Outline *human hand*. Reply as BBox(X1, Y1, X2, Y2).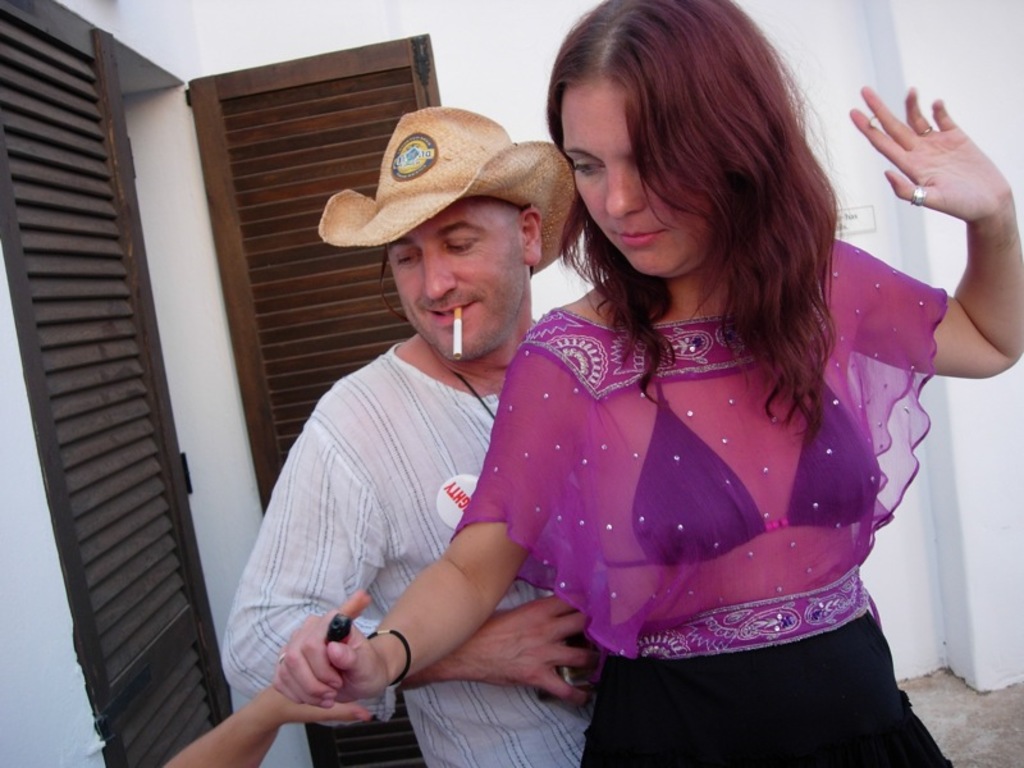
BBox(449, 589, 600, 709).
